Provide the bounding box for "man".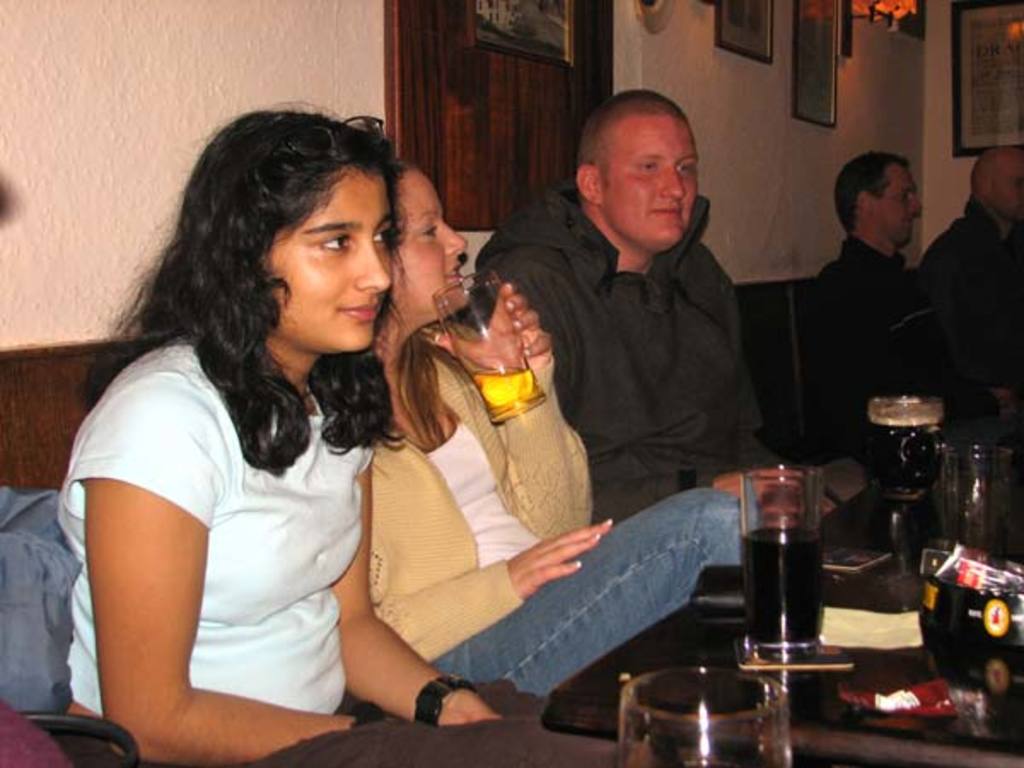
rect(797, 154, 1002, 468).
